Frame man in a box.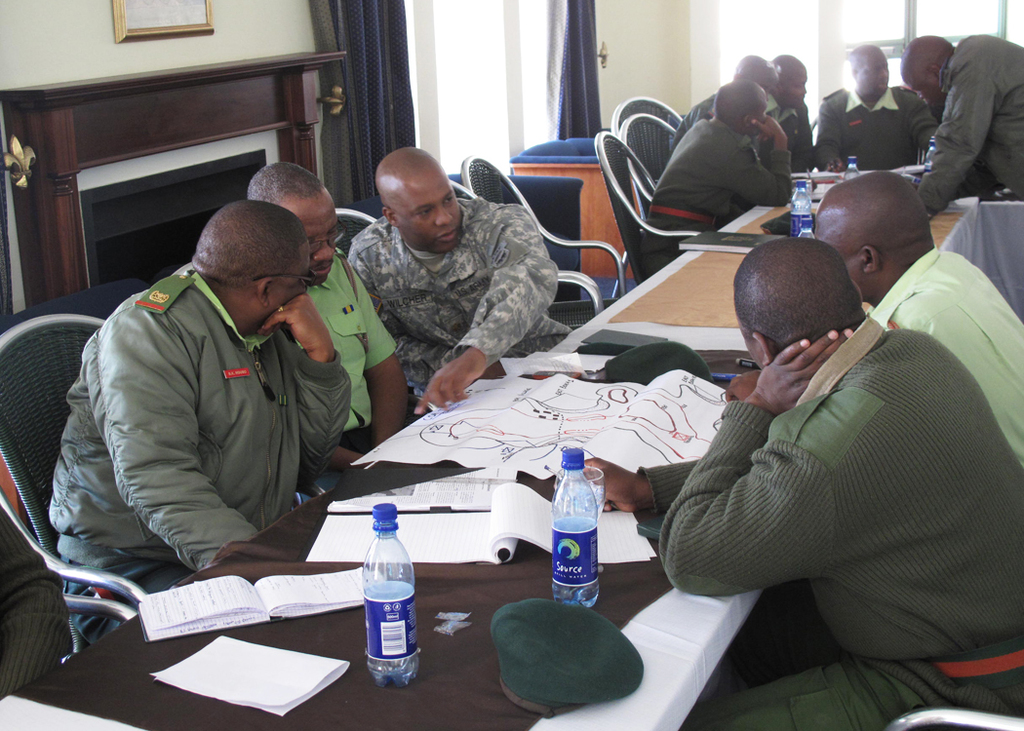
815 44 940 174.
